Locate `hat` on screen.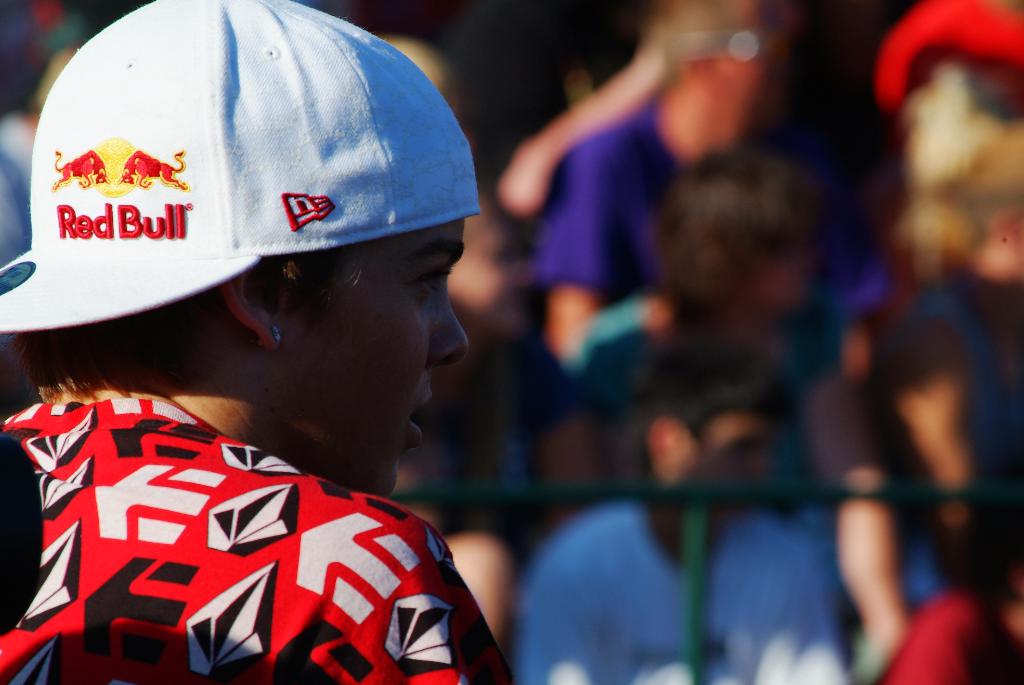
On screen at 0 0 480 338.
